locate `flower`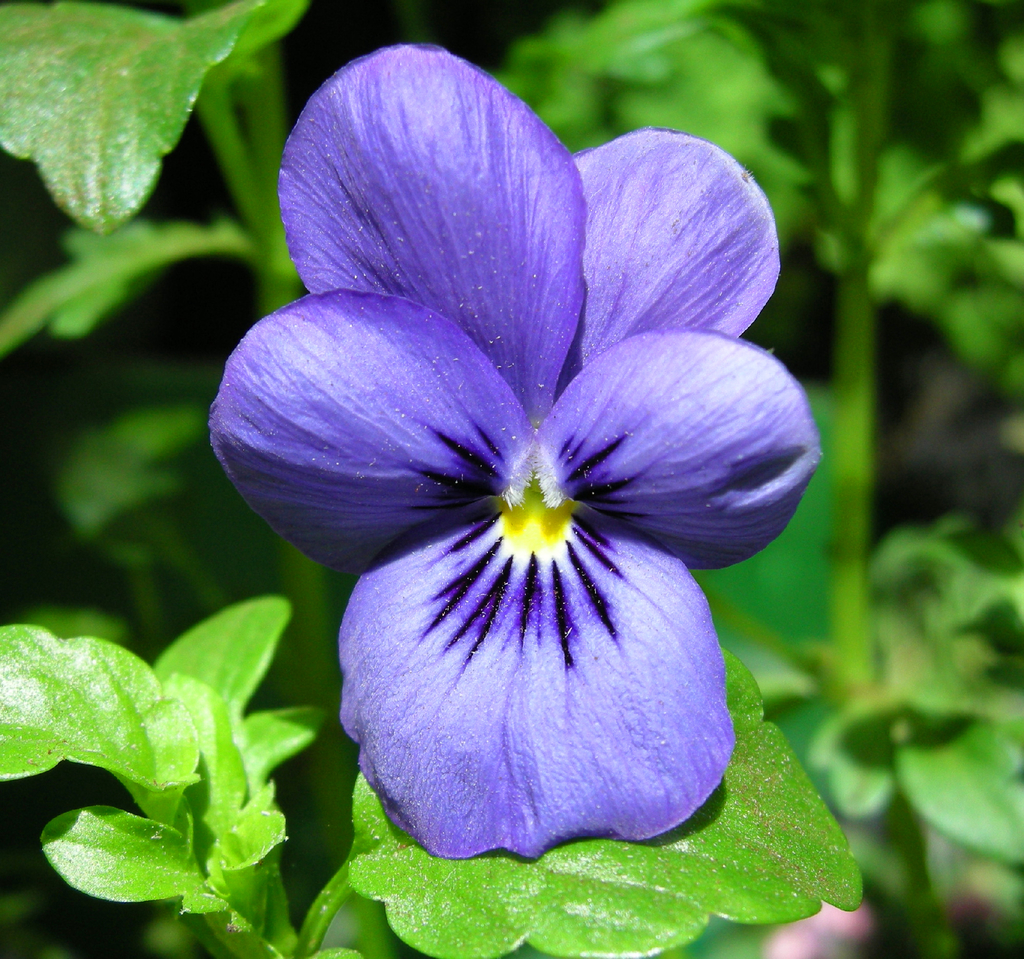
{"x1": 204, "y1": 40, "x2": 824, "y2": 865}
